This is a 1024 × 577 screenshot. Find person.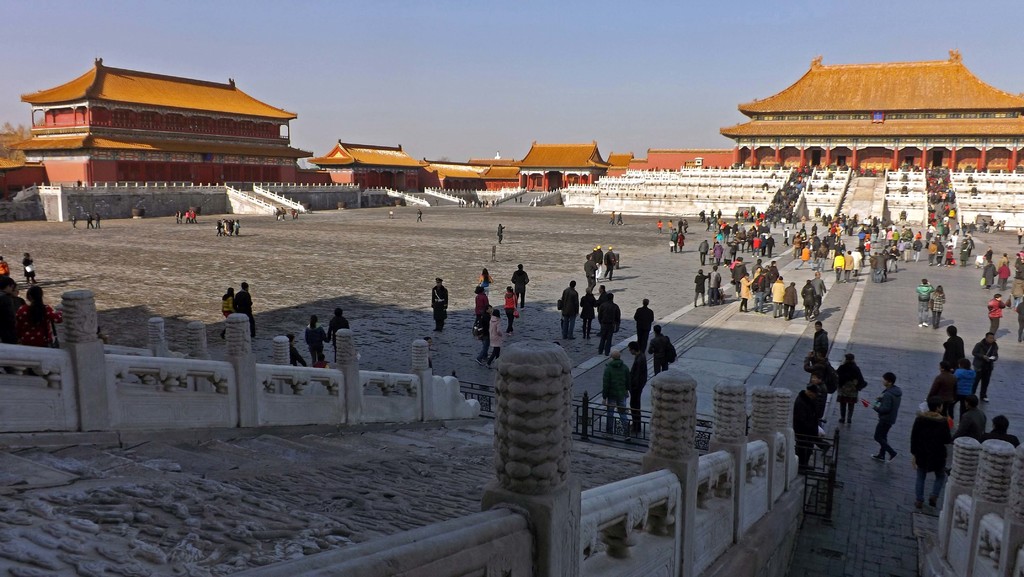
Bounding box: region(975, 333, 1003, 400).
